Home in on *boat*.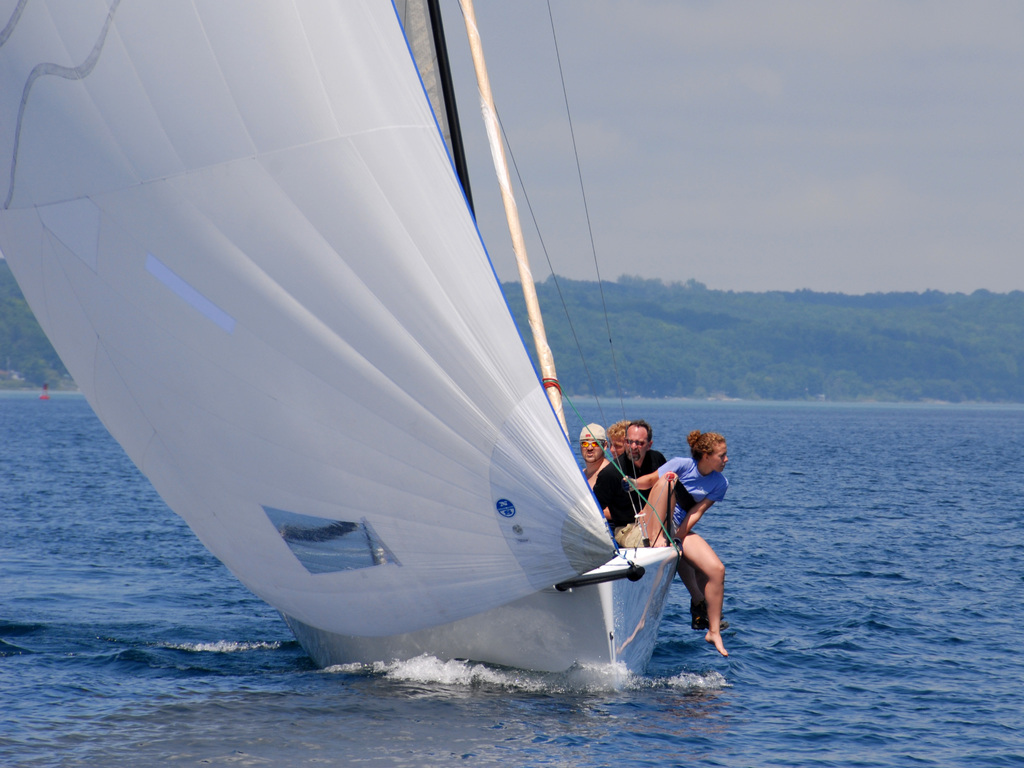
Homed in at [28, 24, 735, 704].
